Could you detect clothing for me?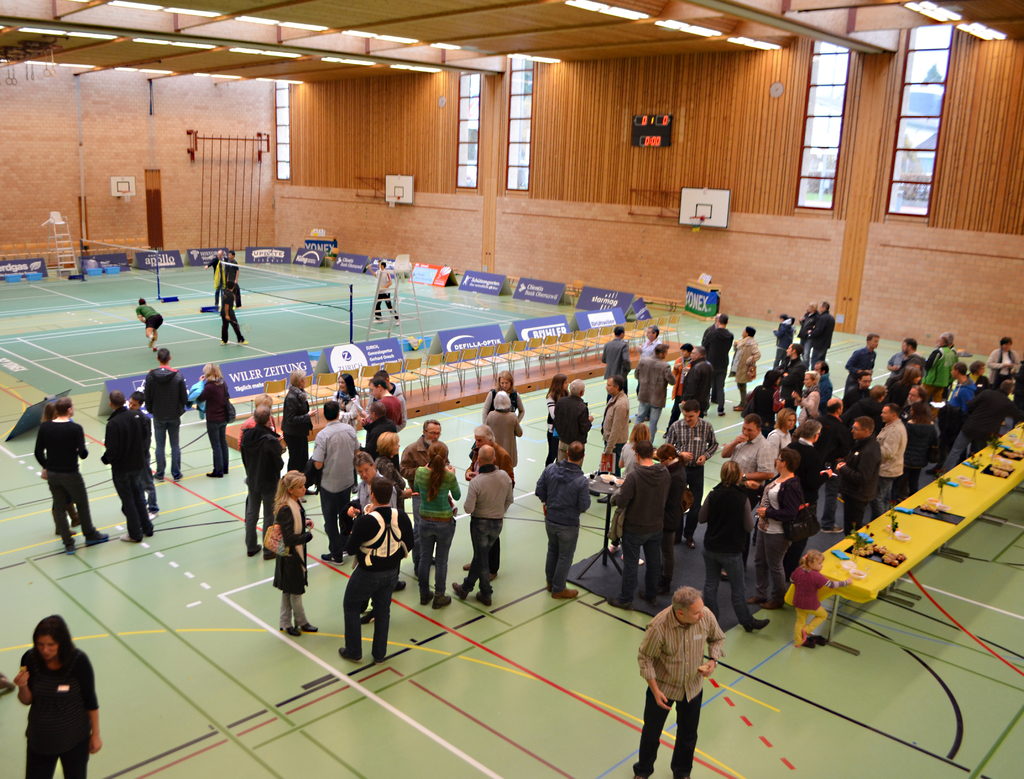
Detection result: (32, 420, 88, 546).
